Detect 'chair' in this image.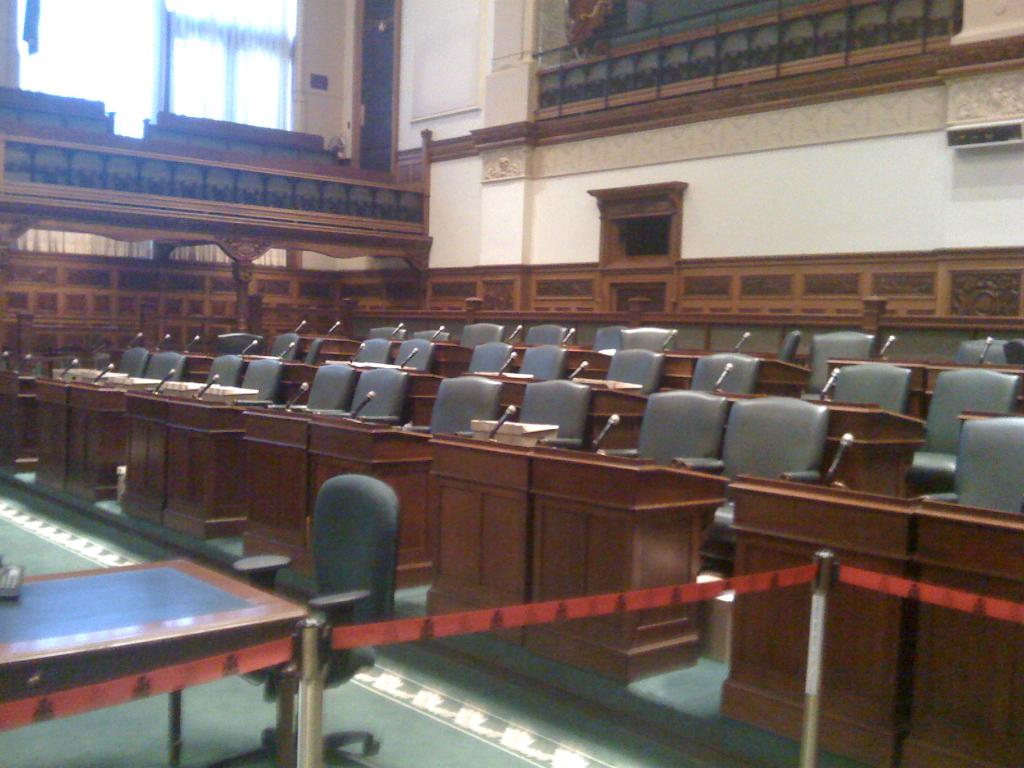
Detection: l=780, t=328, r=798, b=362.
